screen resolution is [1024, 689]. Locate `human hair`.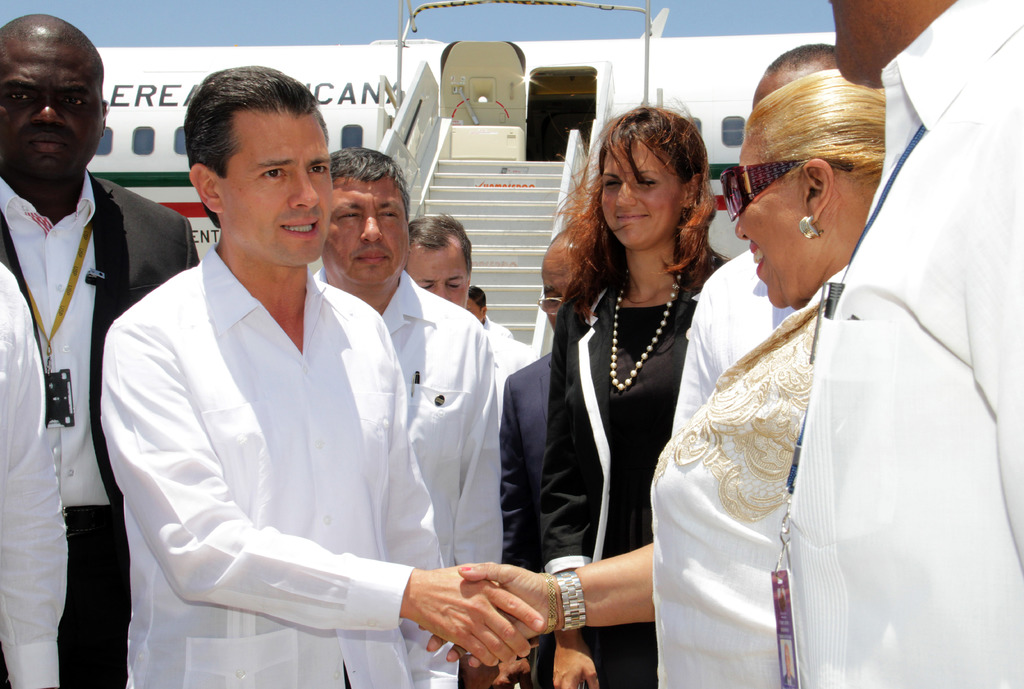
rect(184, 63, 328, 232).
